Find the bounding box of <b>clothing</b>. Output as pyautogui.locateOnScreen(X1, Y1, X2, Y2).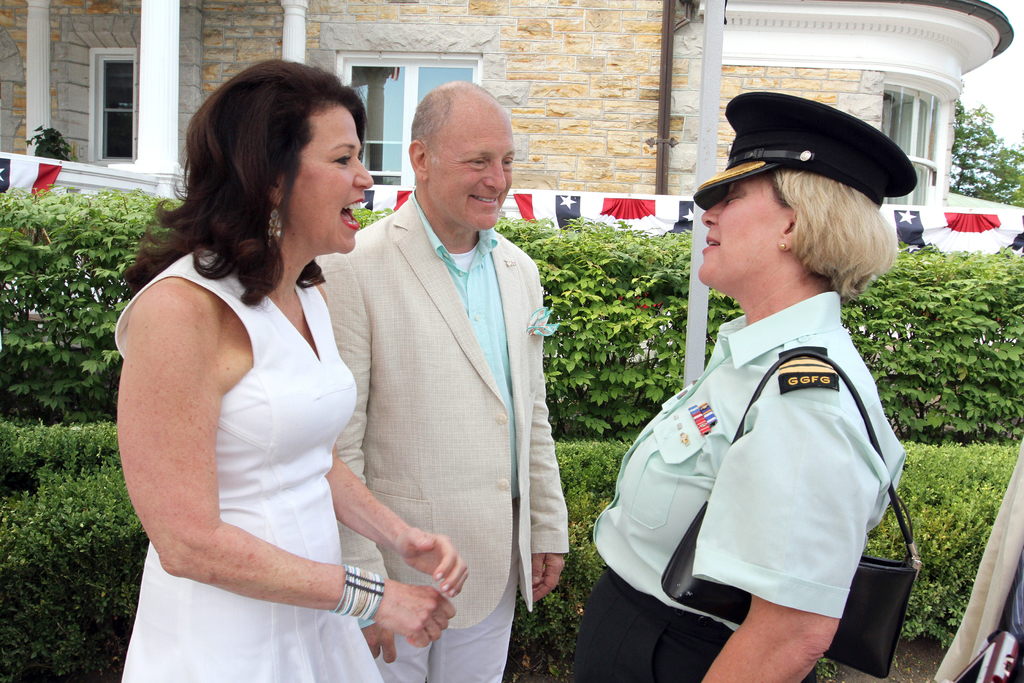
pyautogui.locateOnScreen(543, 289, 870, 682).
